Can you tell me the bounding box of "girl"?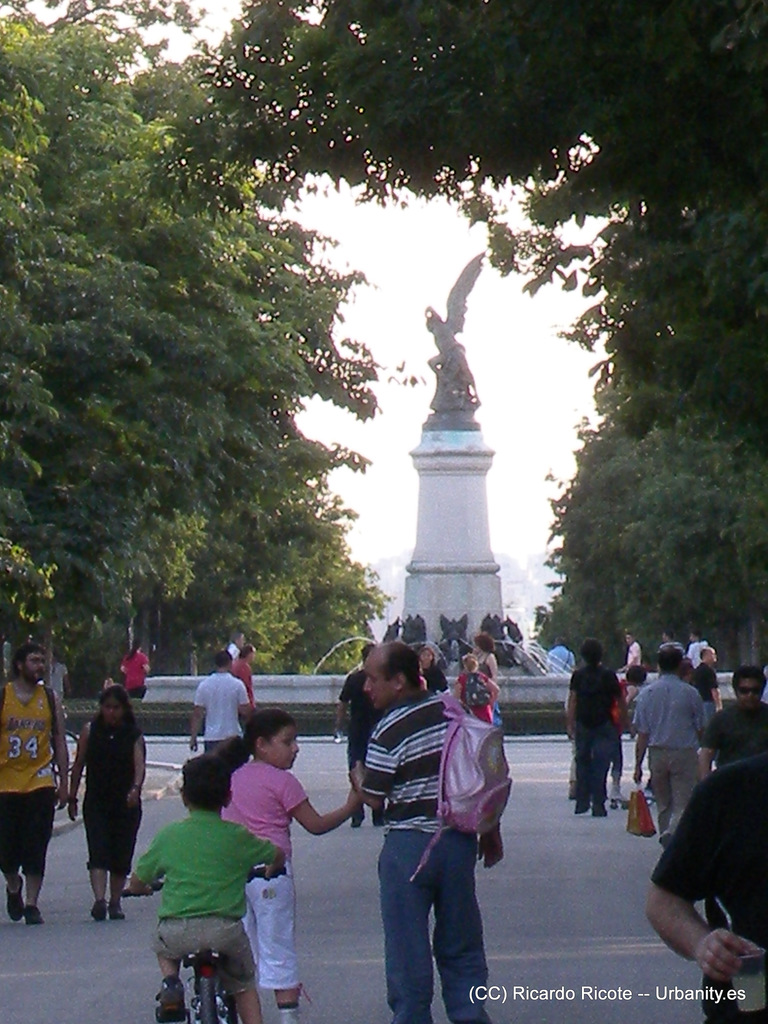
detection(66, 683, 146, 921).
